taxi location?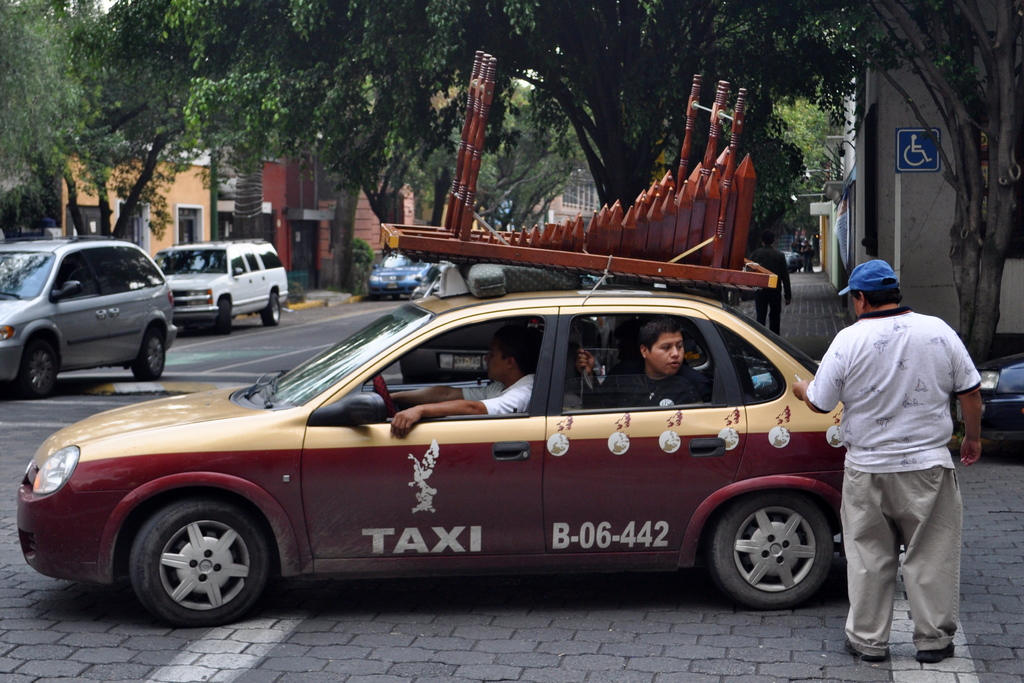
[26, 249, 872, 622]
